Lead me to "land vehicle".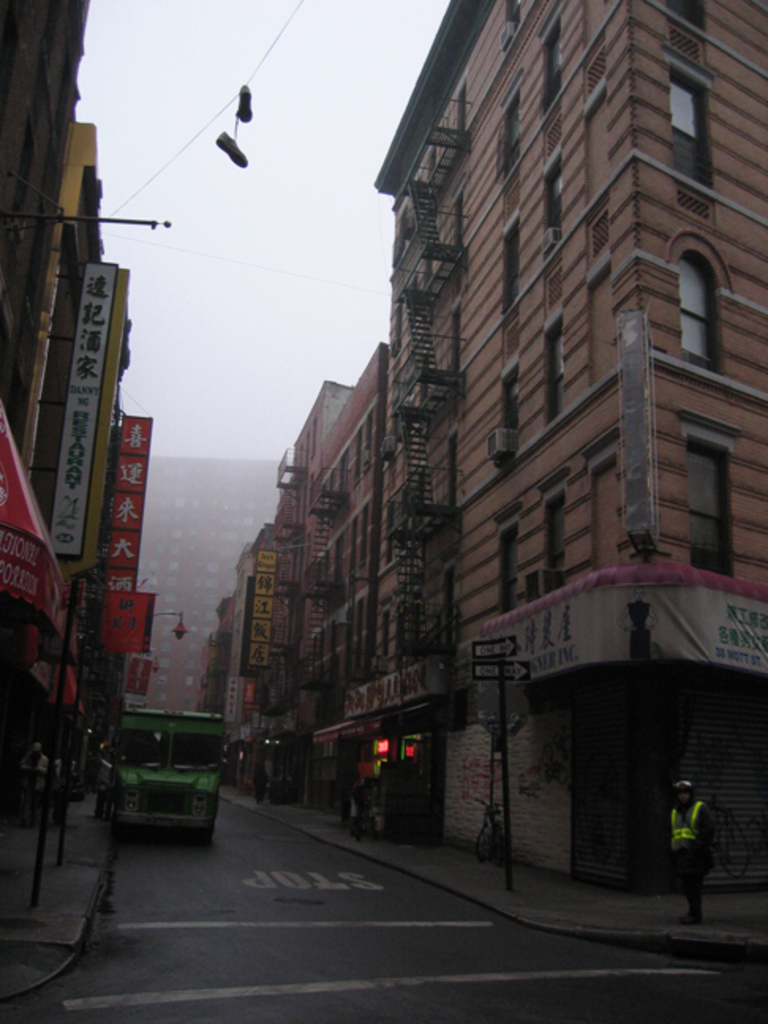
Lead to rect(93, 708, 221, 847).
